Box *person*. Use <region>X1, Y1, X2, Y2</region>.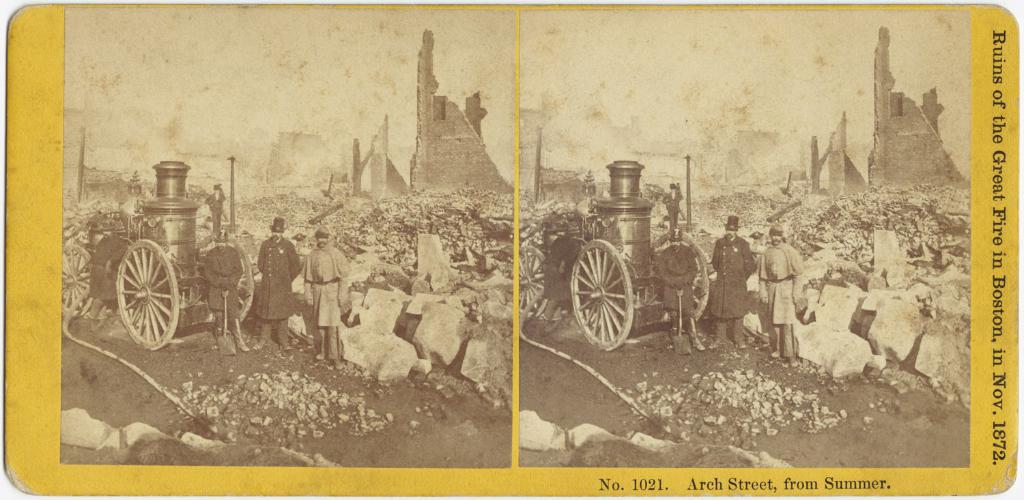
<region>205, 231, 246, 353</region>.
